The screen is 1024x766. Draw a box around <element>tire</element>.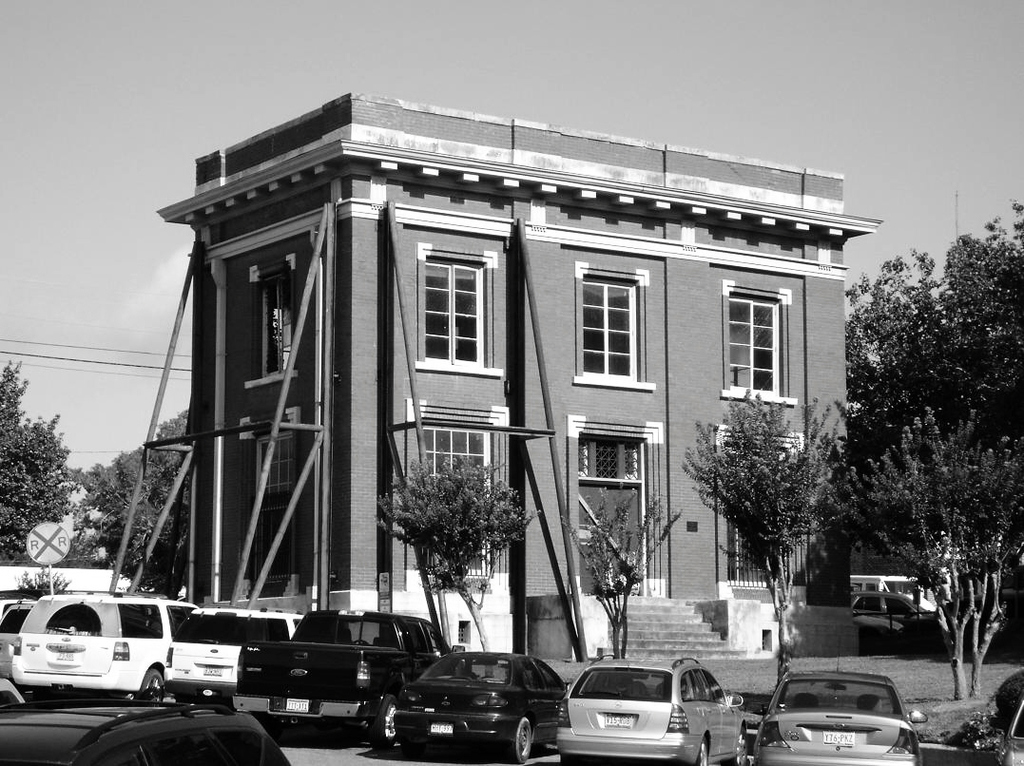
(371, 695, 398, 751).
